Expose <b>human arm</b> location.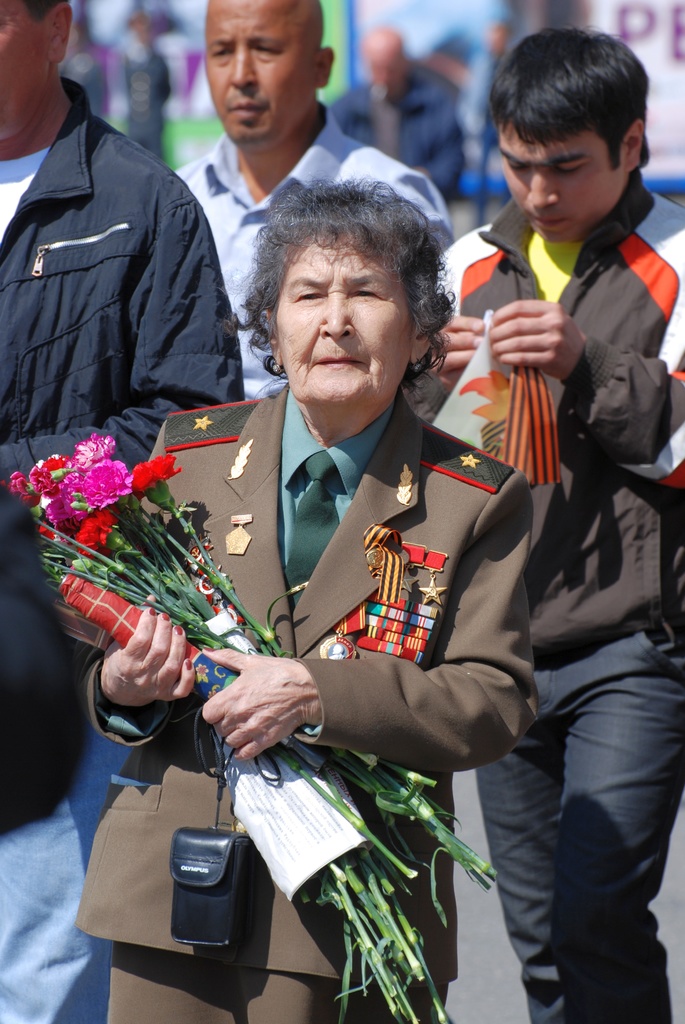
Exposed at (76, 420, 200, 749).
